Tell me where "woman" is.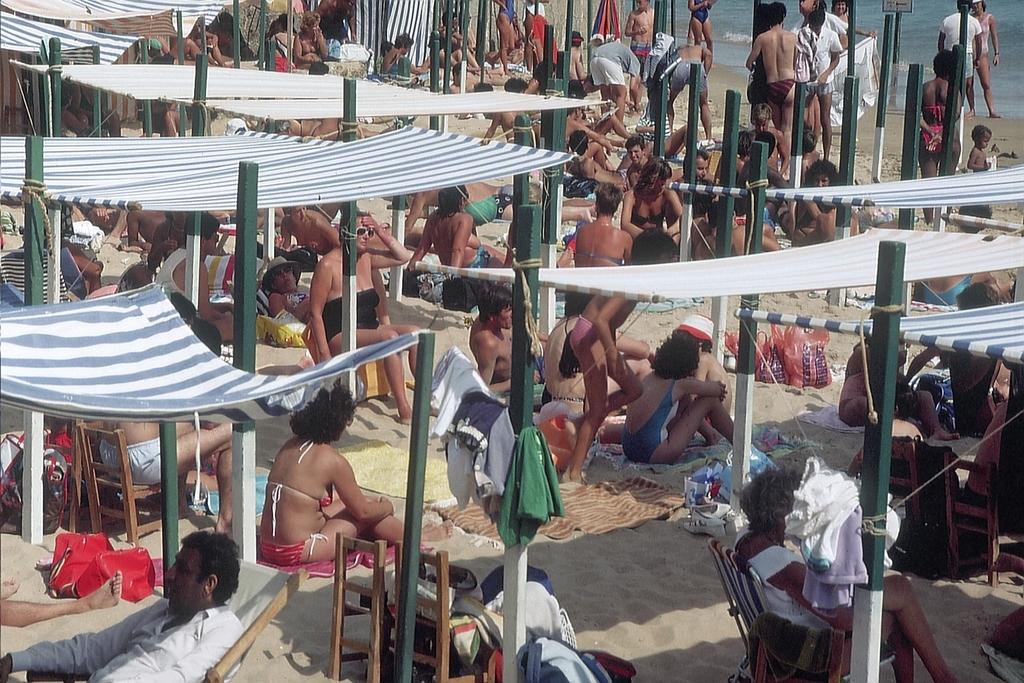
"woman" is at [269, 250, 310, 315].
